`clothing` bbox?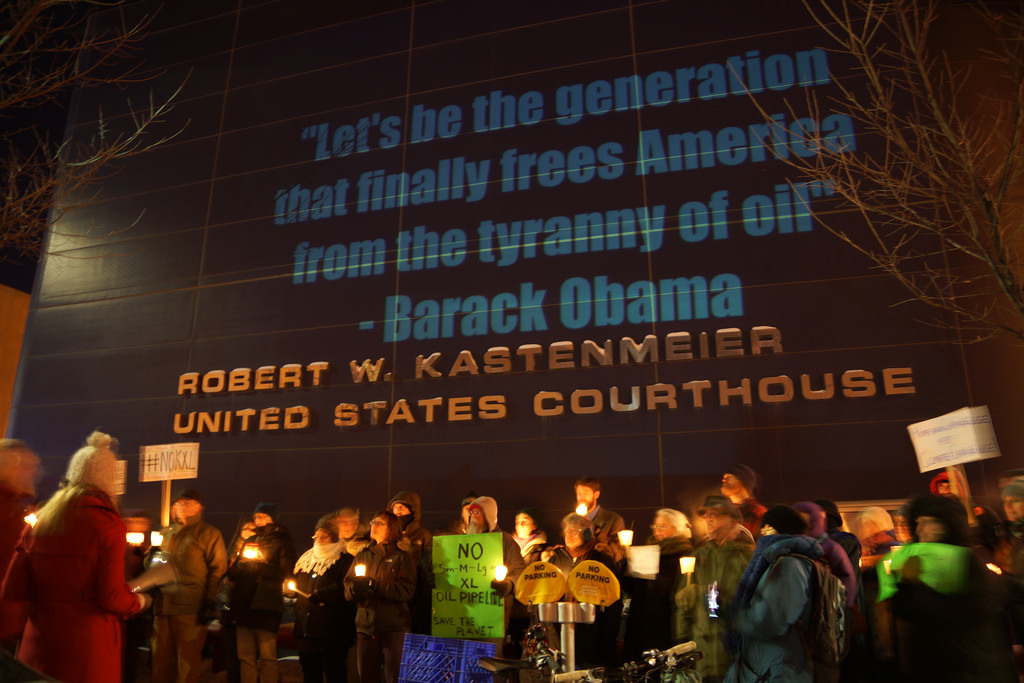
337/540/414/682
